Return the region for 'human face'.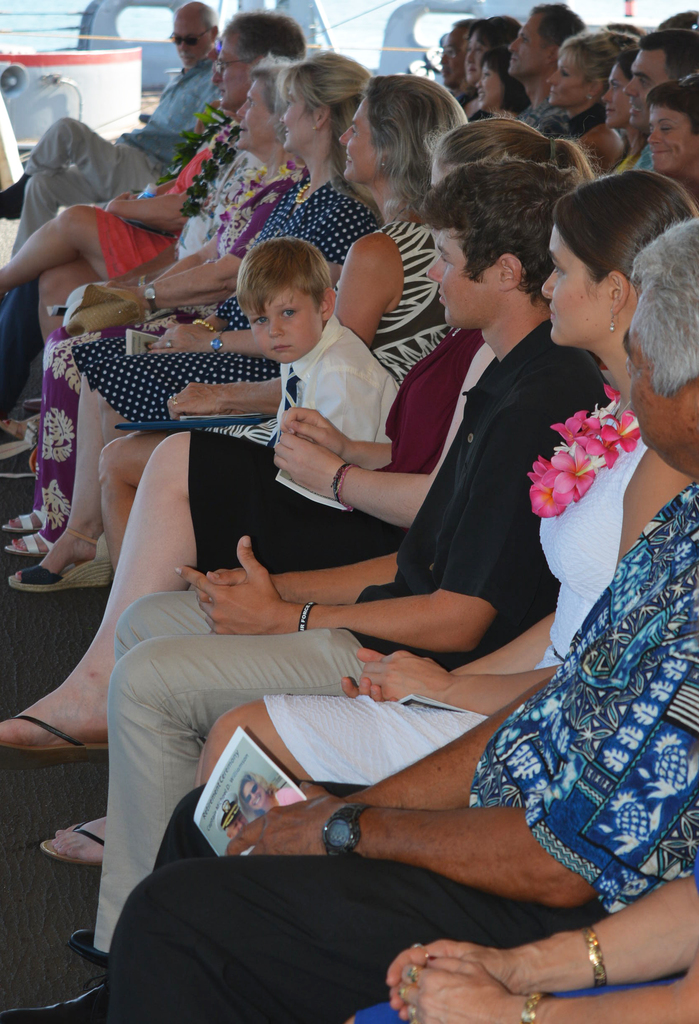
left=465, top=33, right=495, bottom=71.
